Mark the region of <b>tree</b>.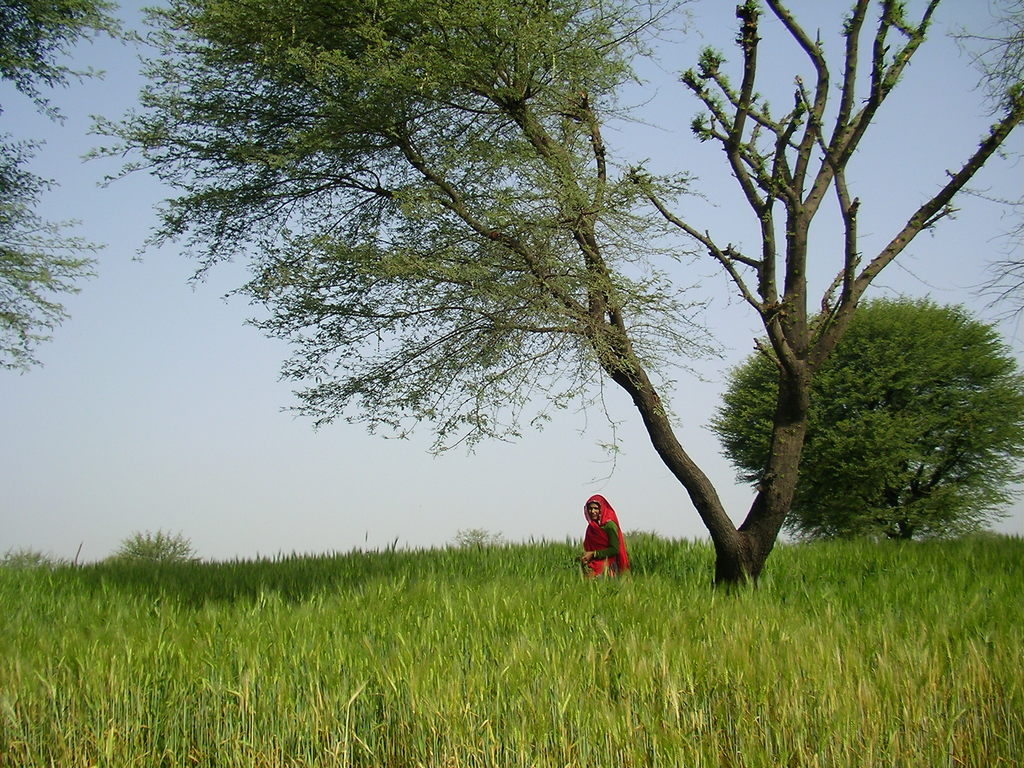
Region: bbox=(111, 15, 989, 628).
